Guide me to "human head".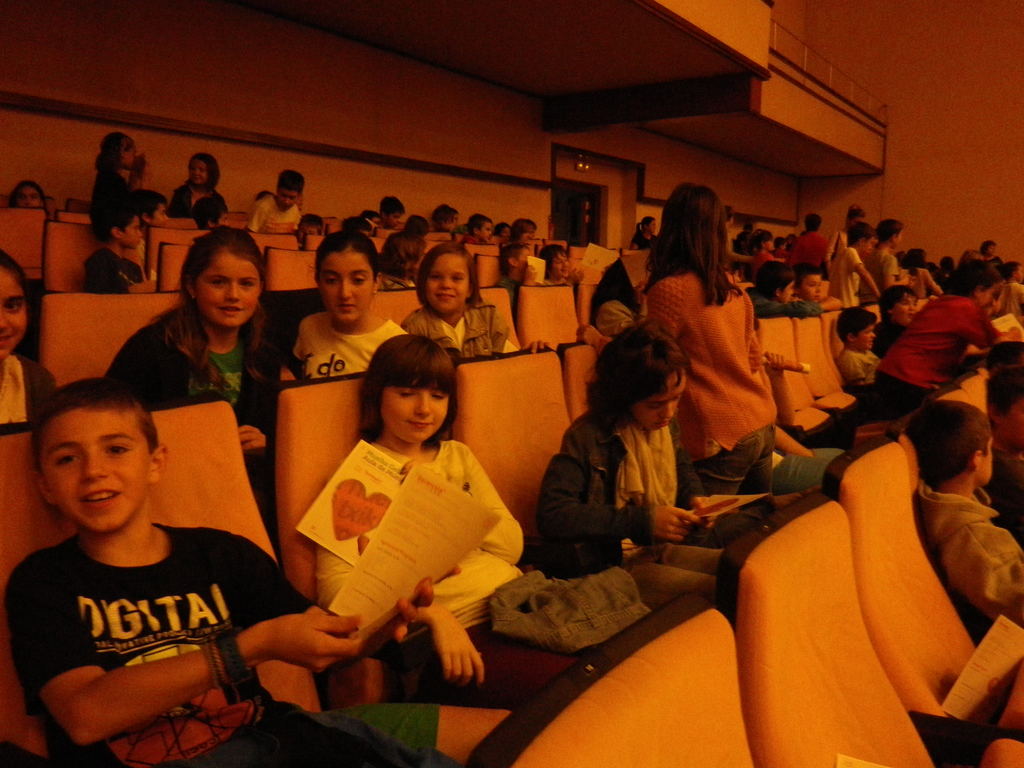
Guidance: l=293, t=213, r=321, b=246.
